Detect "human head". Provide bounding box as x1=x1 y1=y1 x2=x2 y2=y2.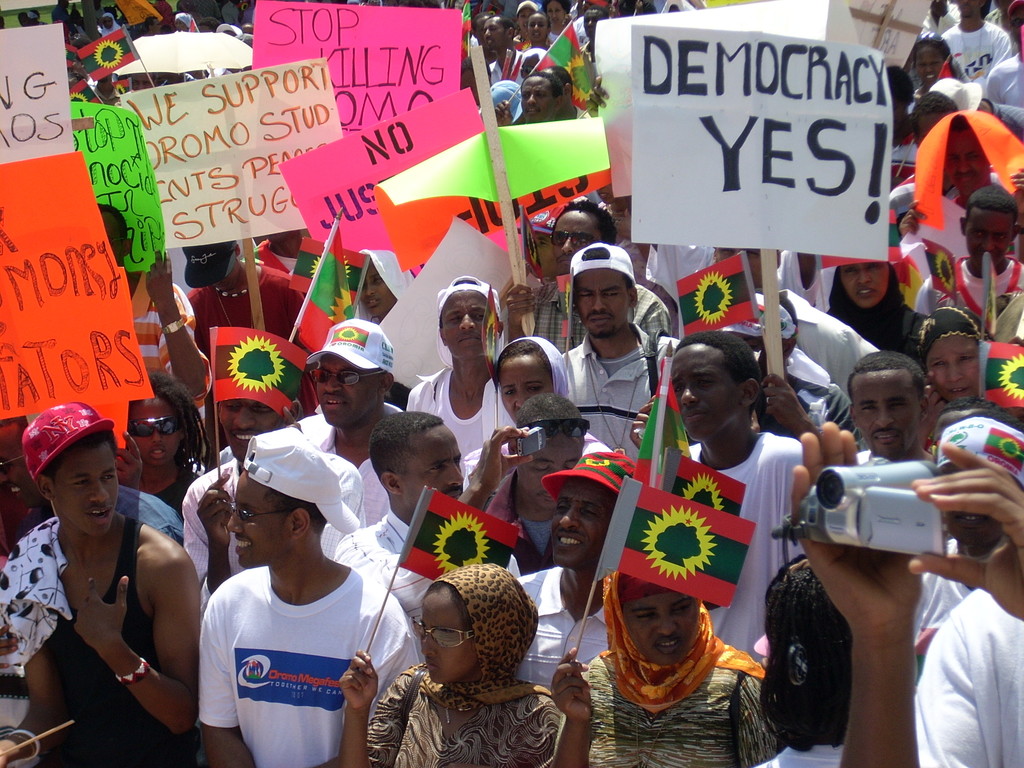
x1=510 y1=0 x2=538 y2=35.
